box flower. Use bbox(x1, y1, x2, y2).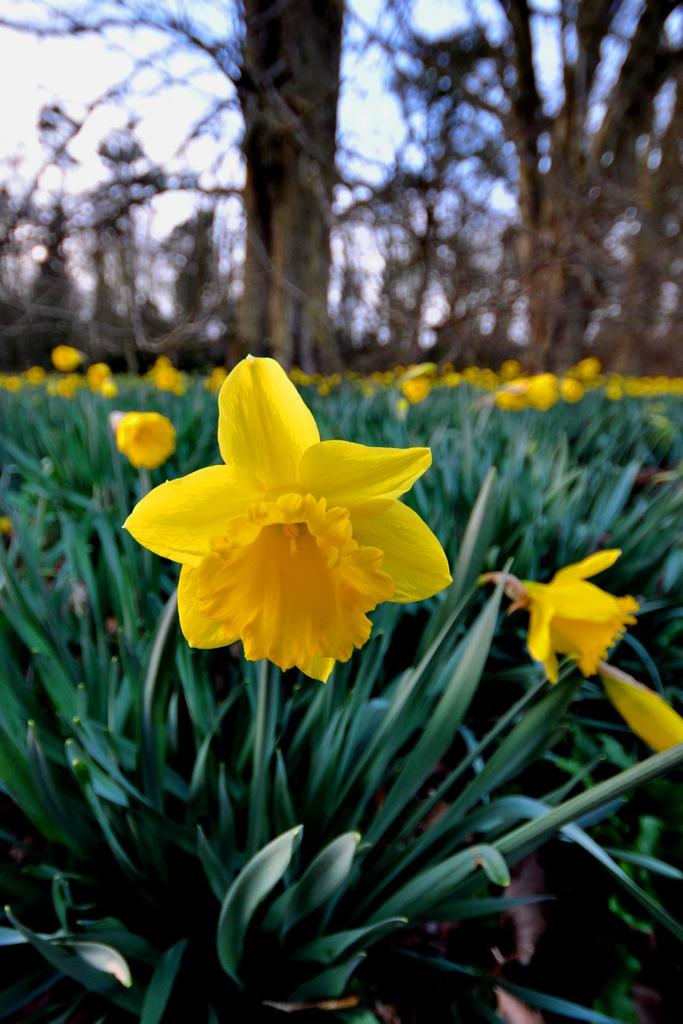
bbox(106, 406, 175, 469).
